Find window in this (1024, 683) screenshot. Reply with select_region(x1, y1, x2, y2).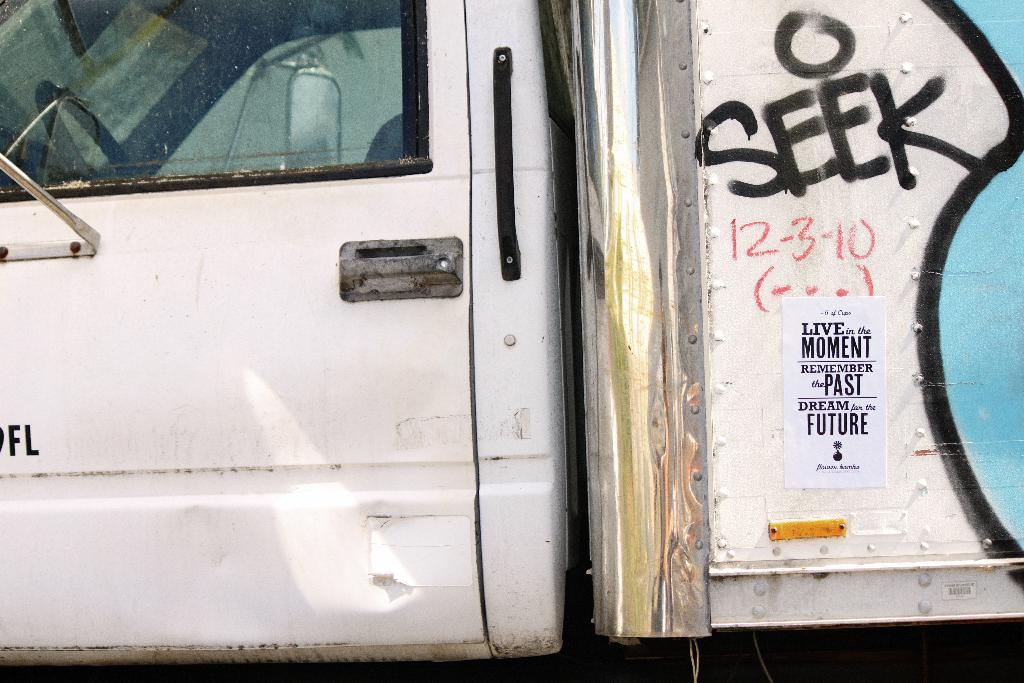
select_region(0, 0, 431, 197).
